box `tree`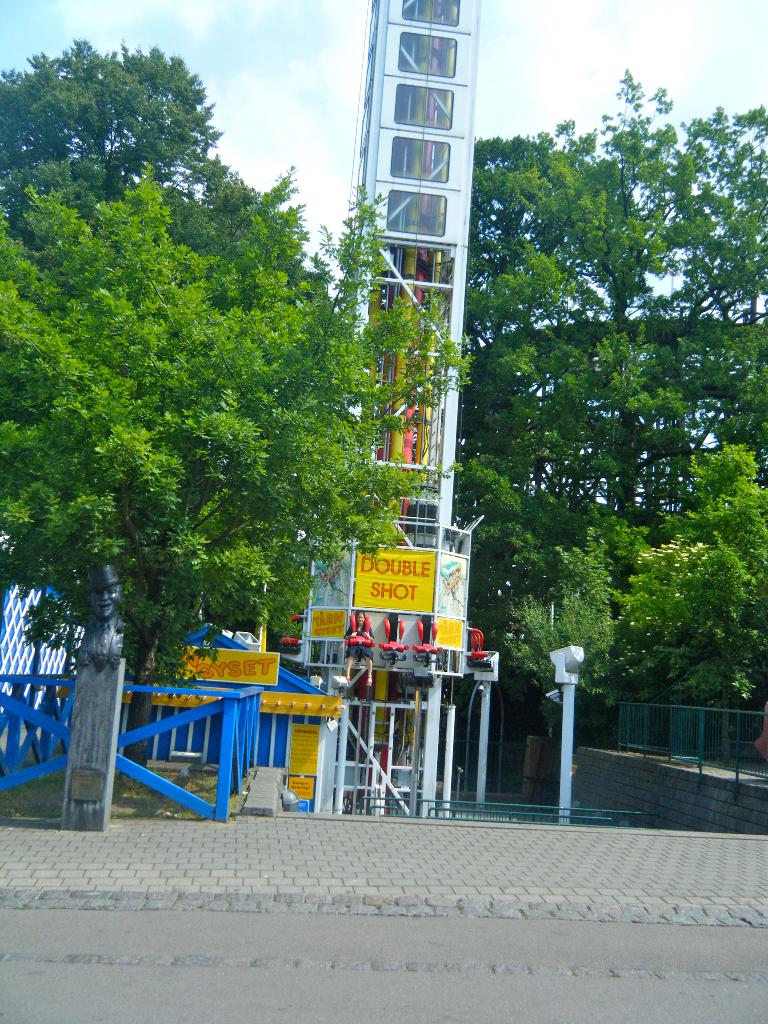
[left=0, top=30, right=226, bottom=237]
